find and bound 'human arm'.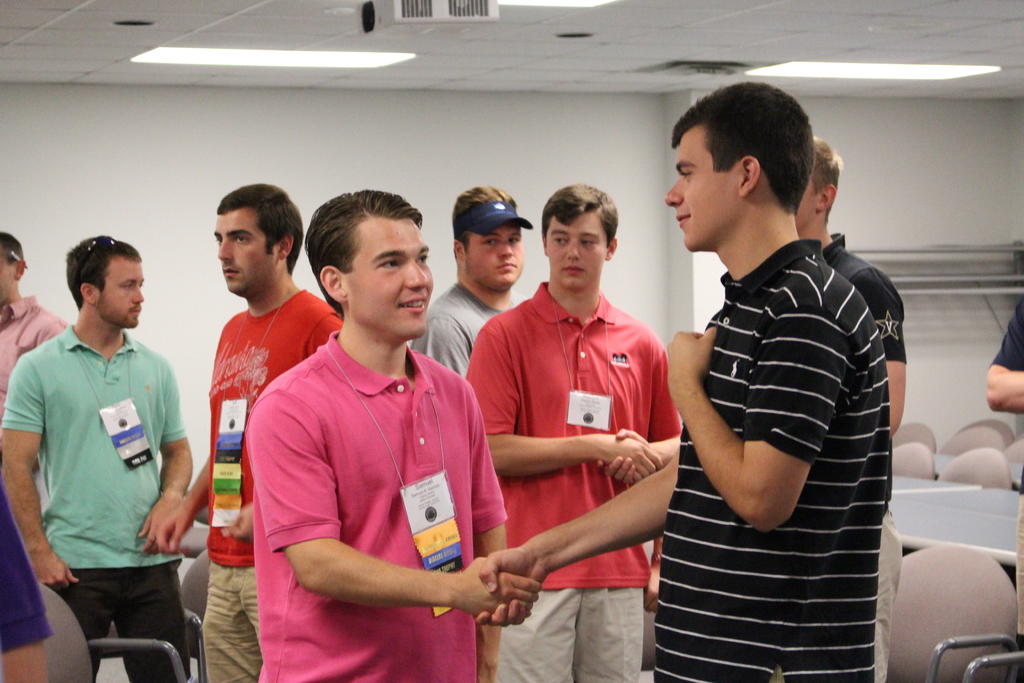
Bound: 33, 304, 70, 348.
